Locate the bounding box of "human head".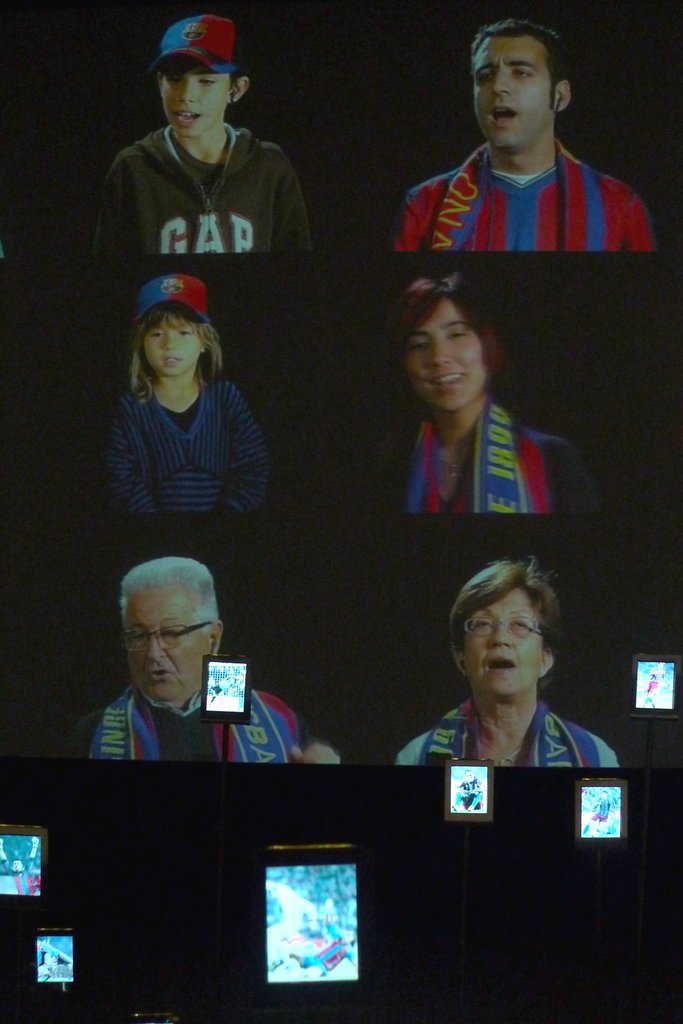
Bounding box: (left=128, top=273, right=217, bottom=379).
